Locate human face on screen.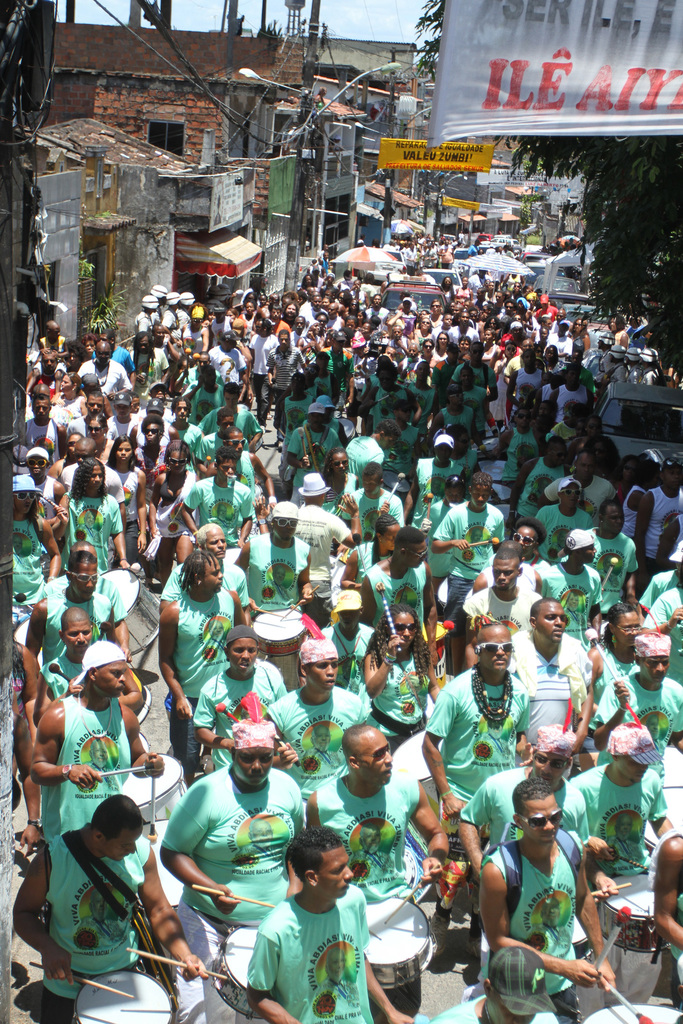
On screen at (452, 303, 461, 315).
